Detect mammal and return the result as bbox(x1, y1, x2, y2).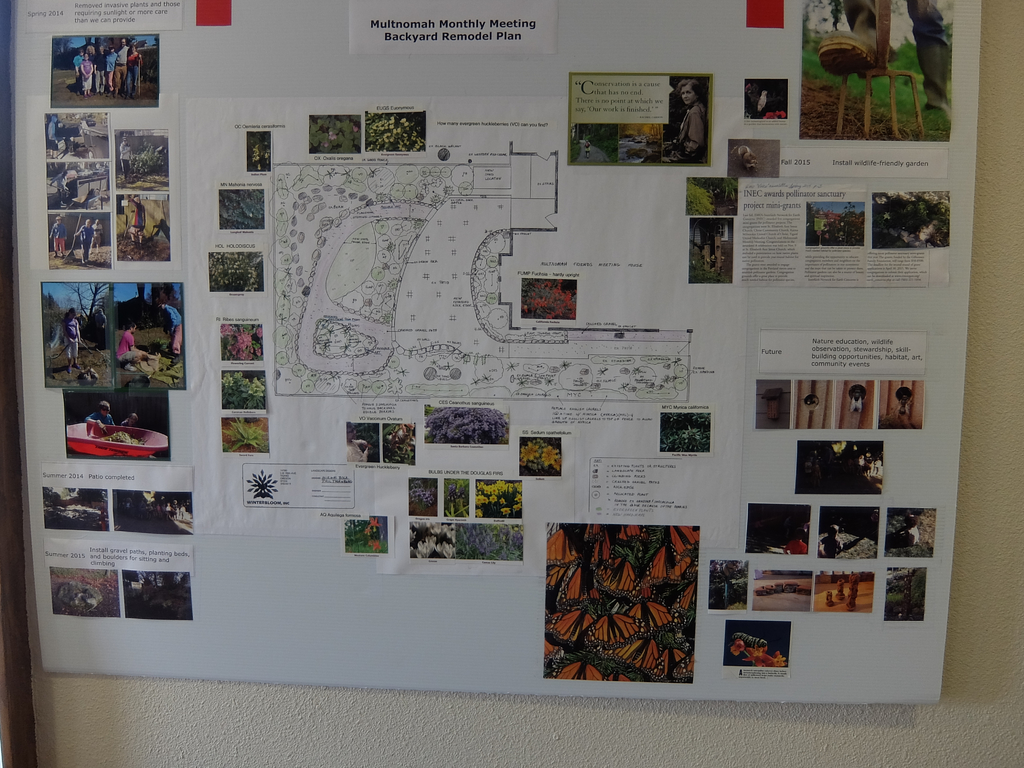
bbox(84, 401, 113, 429).
